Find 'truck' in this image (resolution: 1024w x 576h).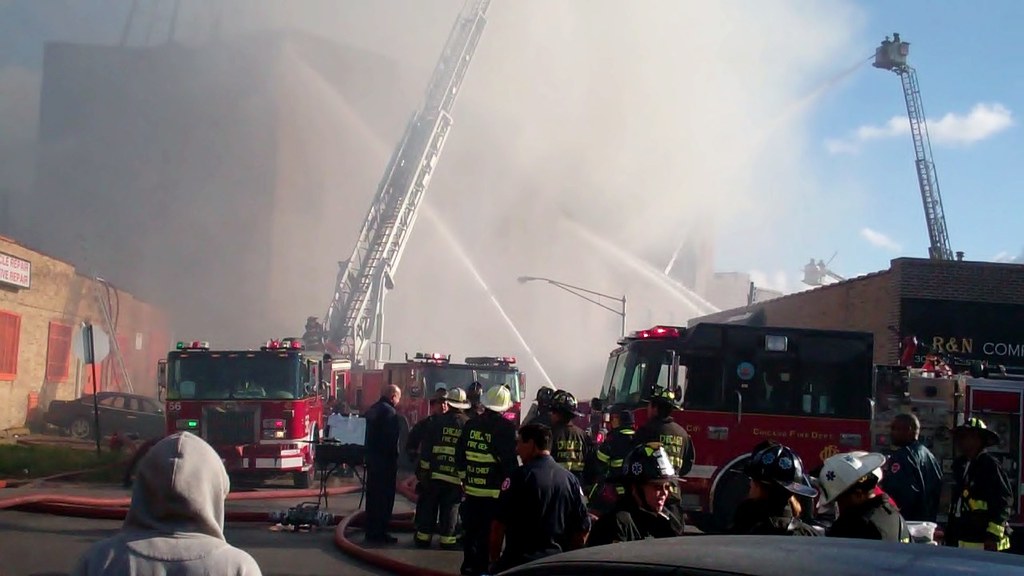
left=594, top=315, right=881, bottom=502.
